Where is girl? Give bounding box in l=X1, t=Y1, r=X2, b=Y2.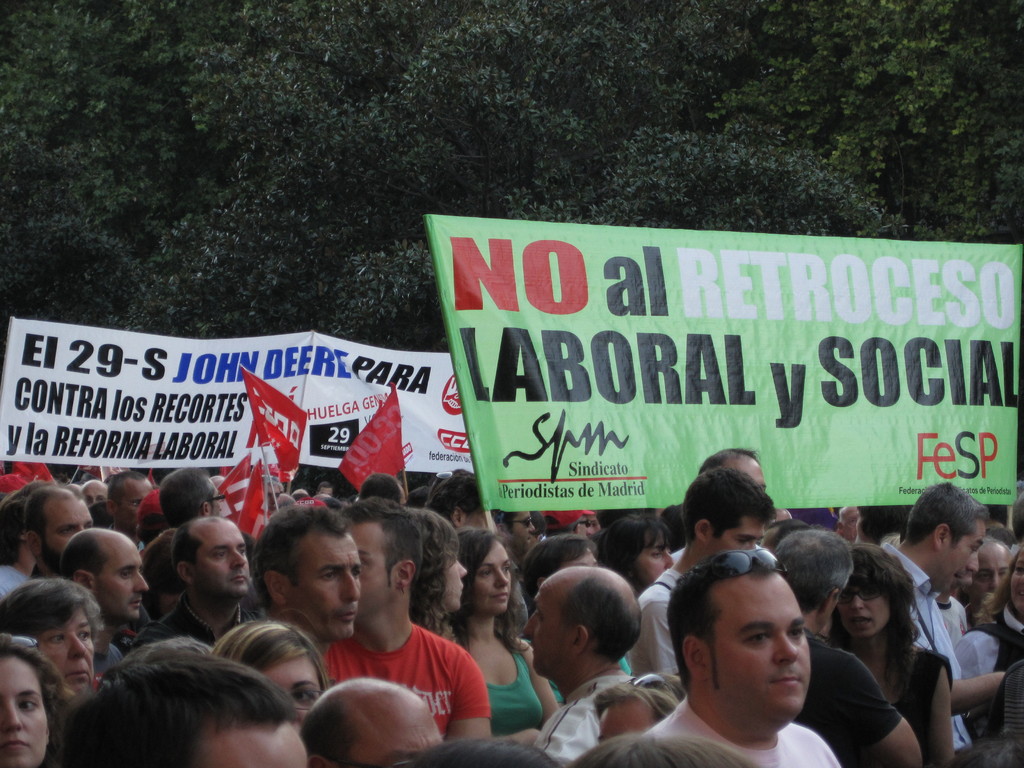
l=406, t=508, r=472, b=644.
